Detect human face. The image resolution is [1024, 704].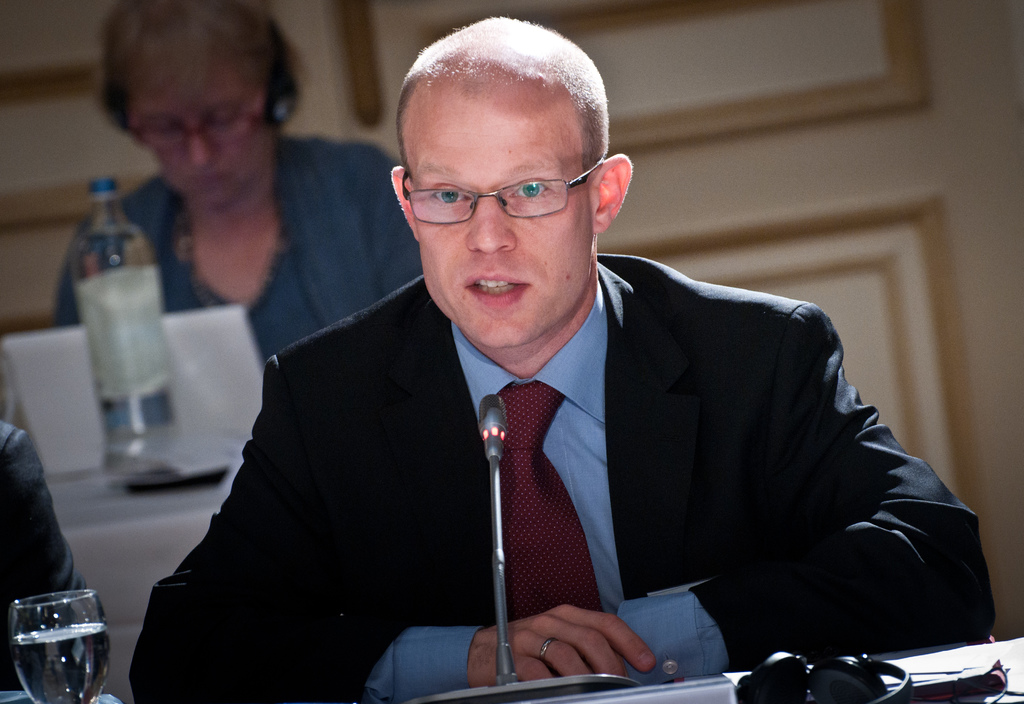
l=399, t=114, r=590, b=346.
